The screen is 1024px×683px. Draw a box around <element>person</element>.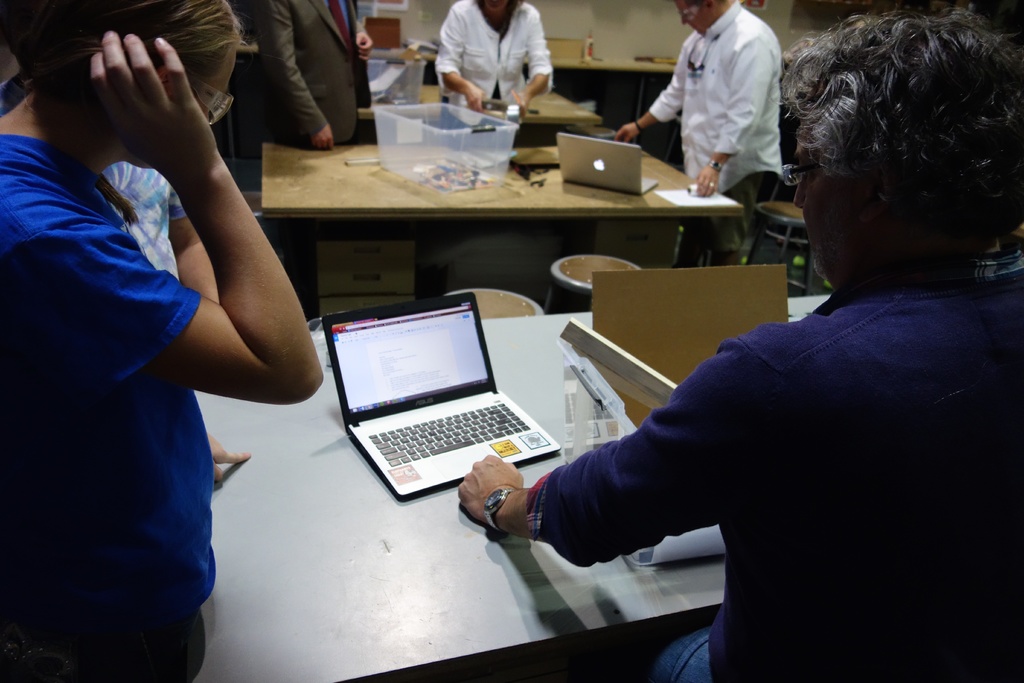
detection(0, 52, 223, 304).
